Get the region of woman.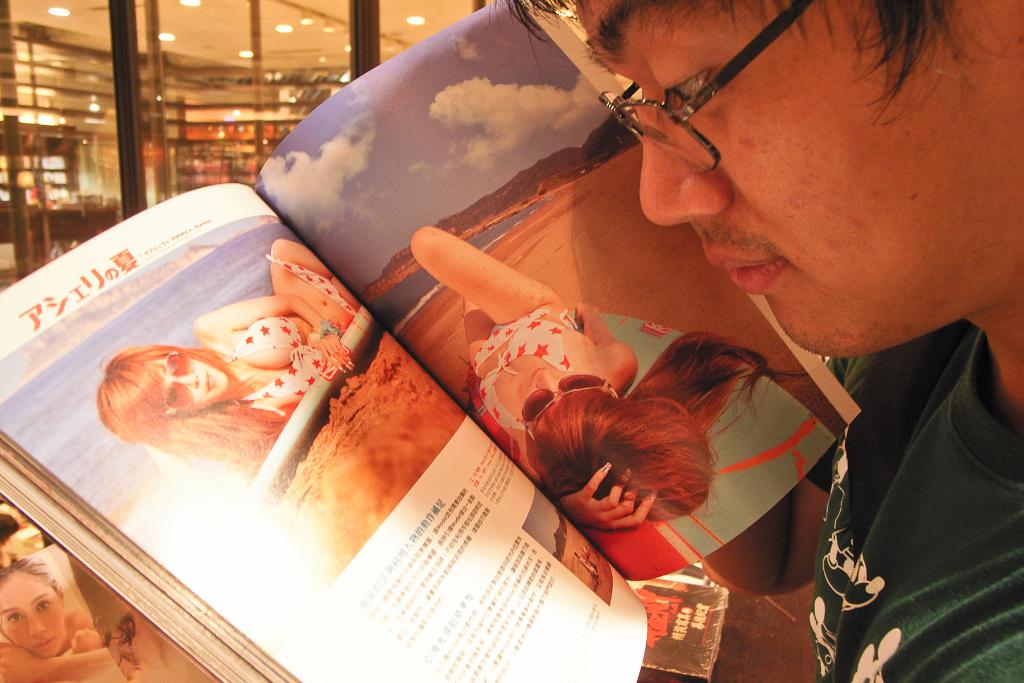
(91,233,326,481).
